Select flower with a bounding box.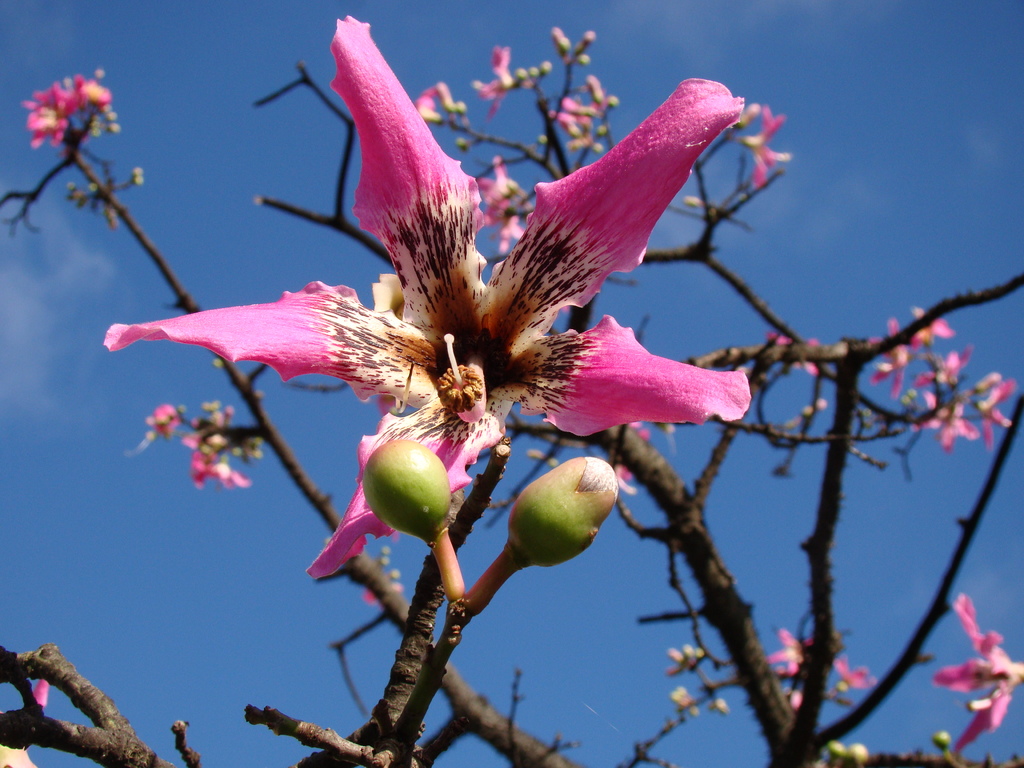
rect(966, 372, 1017, 450).
